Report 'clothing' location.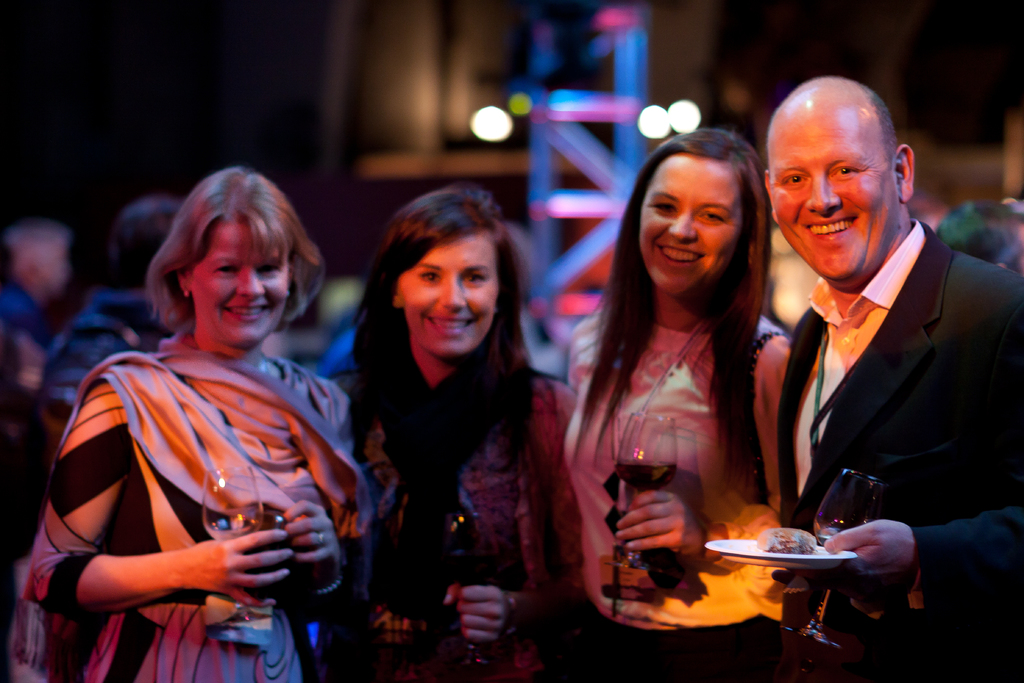
Report: crop(310, 358, 571, 682).
